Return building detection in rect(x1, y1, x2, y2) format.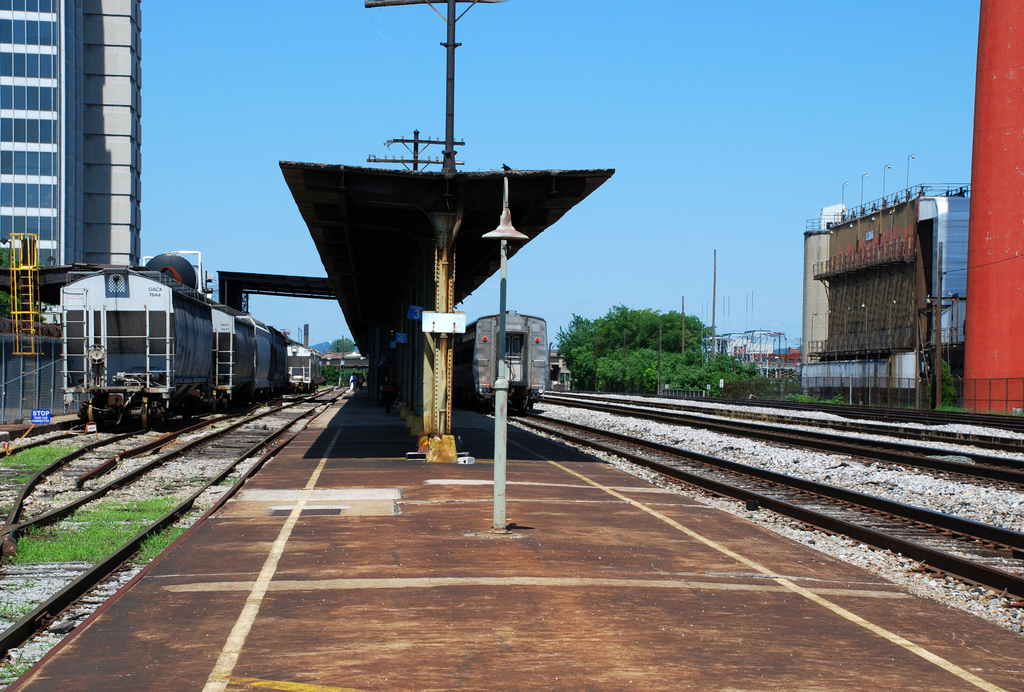
rect(966, 1, 1023, 416).
